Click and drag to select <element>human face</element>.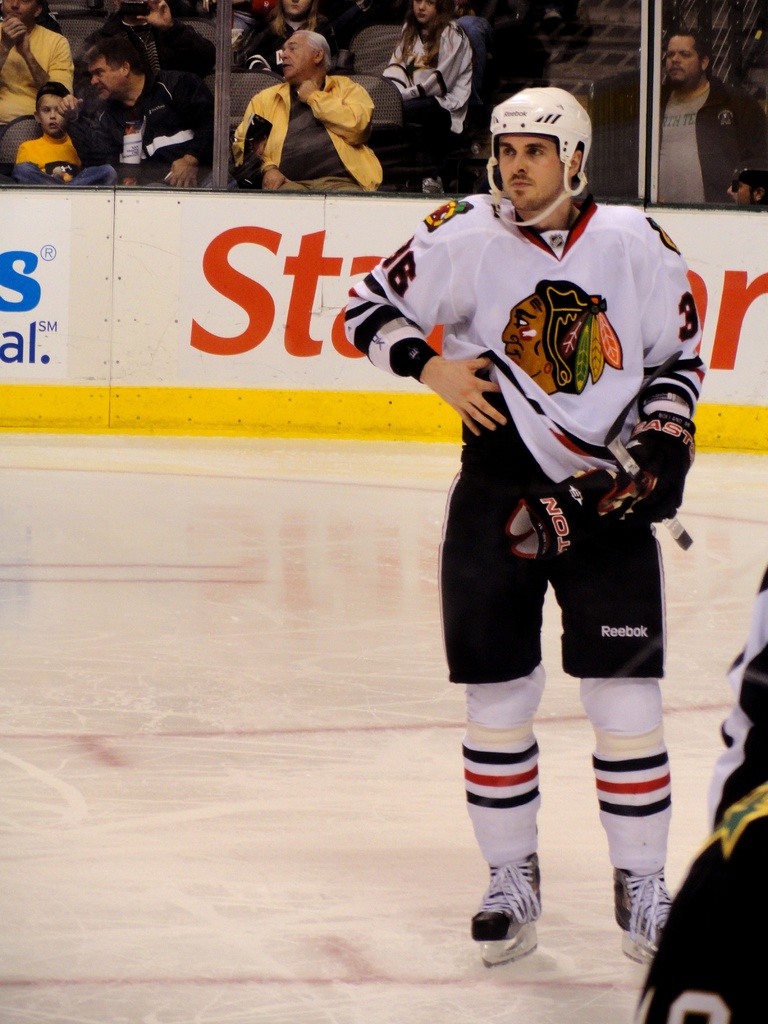
Selection: {"x1": 497, "y1": 136, "x2": 565, "y2": 209}.
